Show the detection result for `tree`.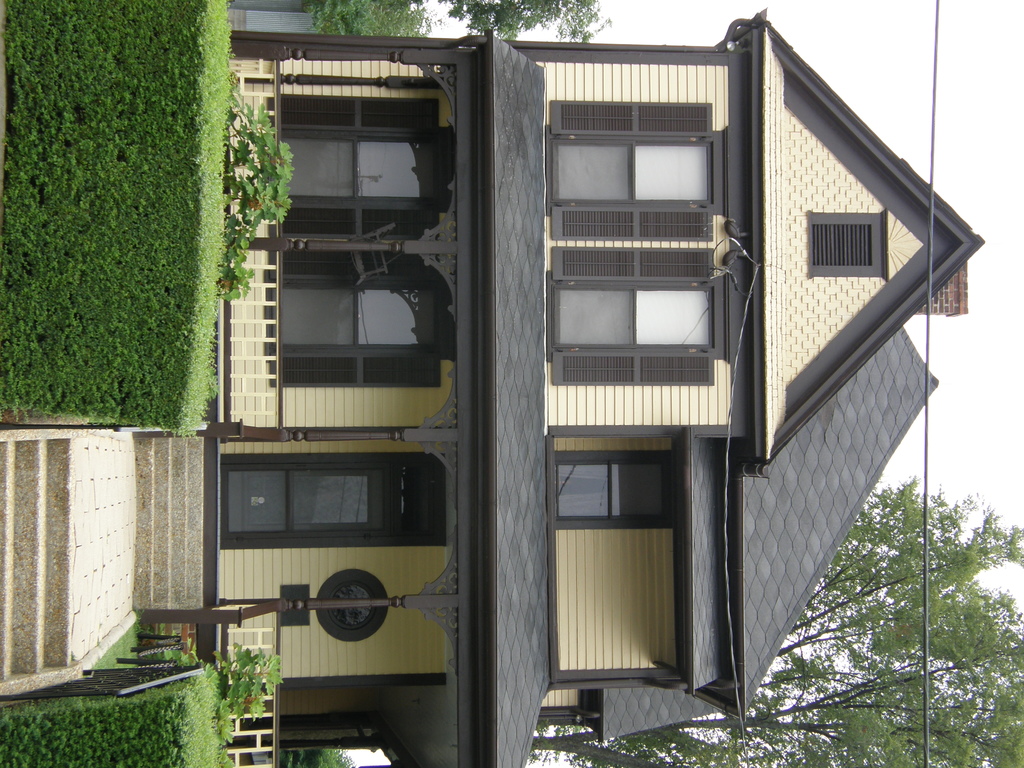
[312,0,449,45].
